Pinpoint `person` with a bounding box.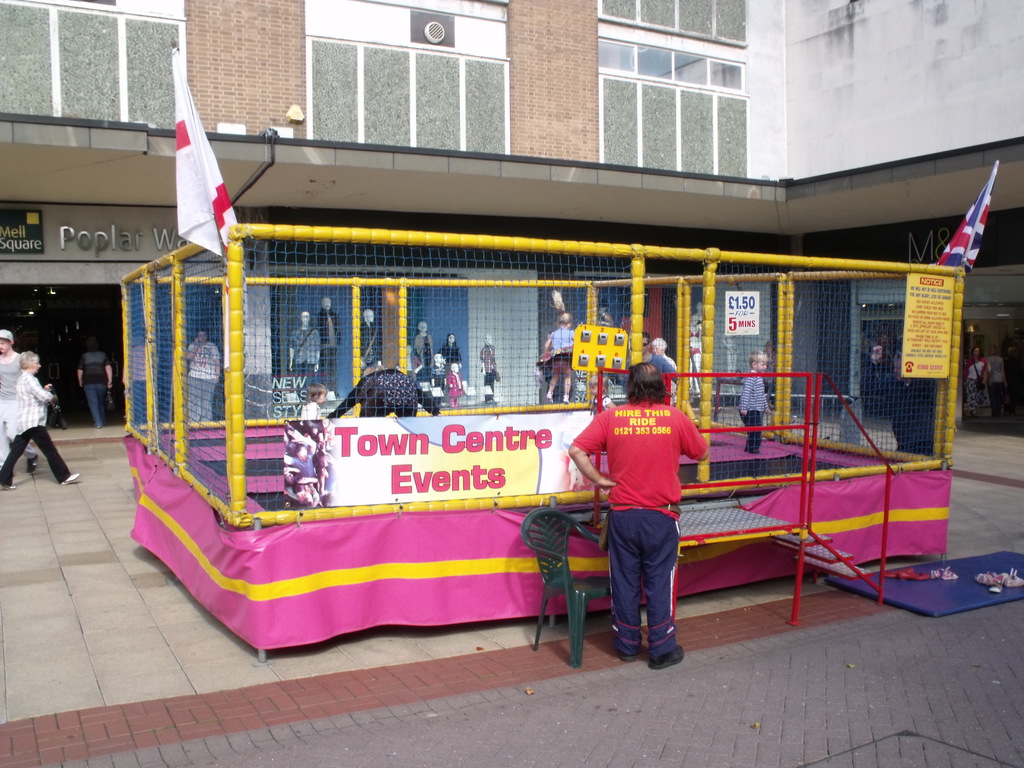
(633, 329, 682, 383).
